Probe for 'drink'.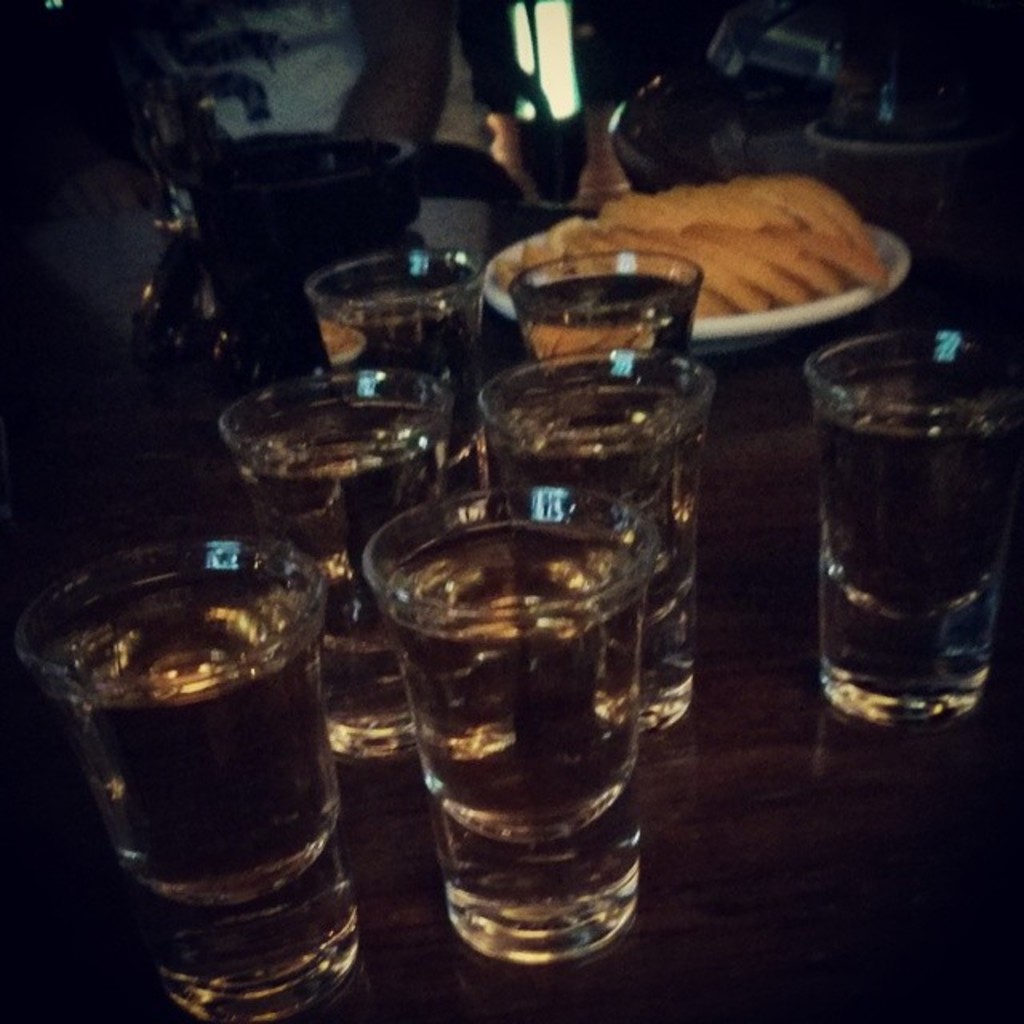
Probe result: <box>315,266,486,469</box>.
